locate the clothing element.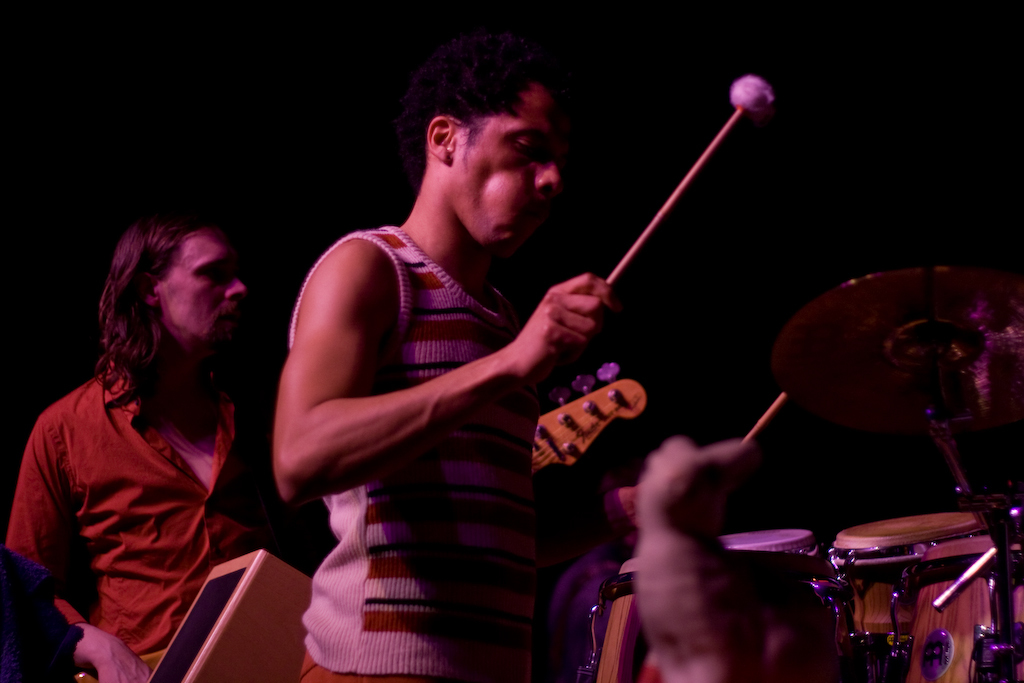
Element bbox: [x1=291, y1=219, x2=539, y2=682].
